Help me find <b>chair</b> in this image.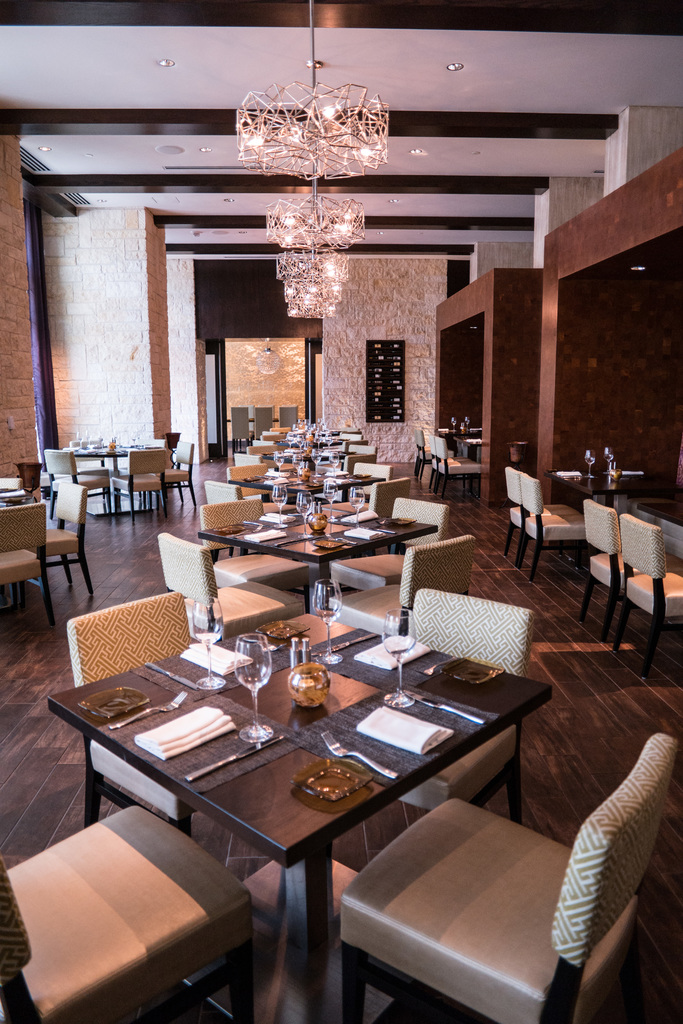
Found it: left=327, top=475, right=415, bottom=518.
